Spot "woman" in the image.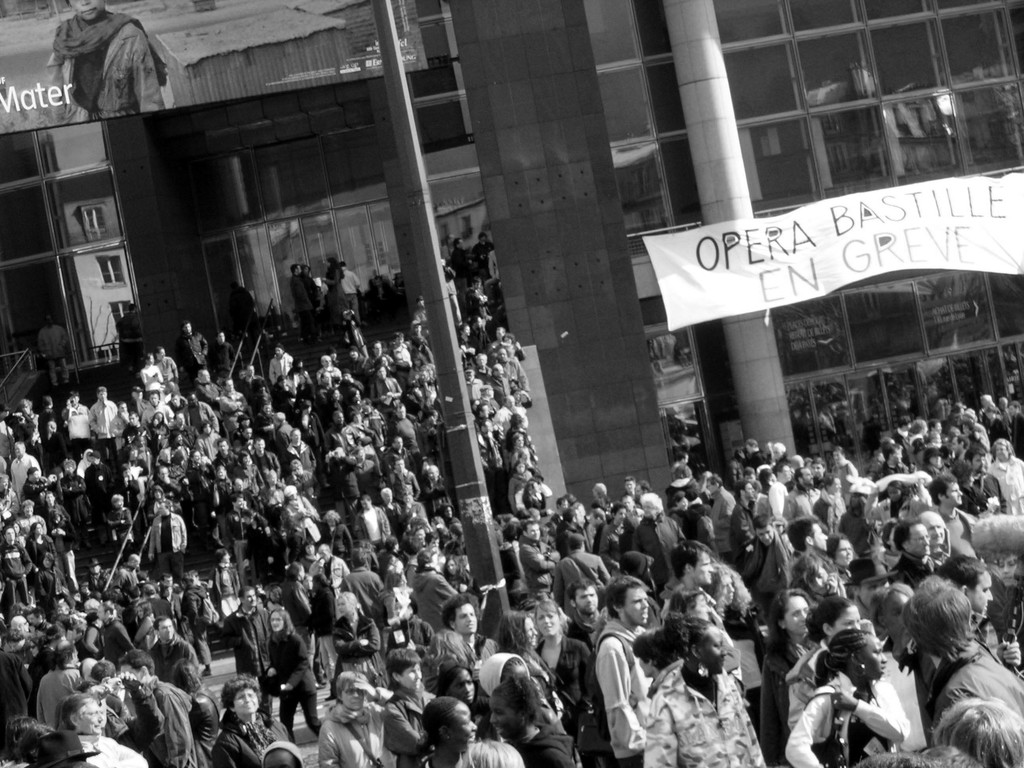
"woman" found at 982/436/1023/515.
